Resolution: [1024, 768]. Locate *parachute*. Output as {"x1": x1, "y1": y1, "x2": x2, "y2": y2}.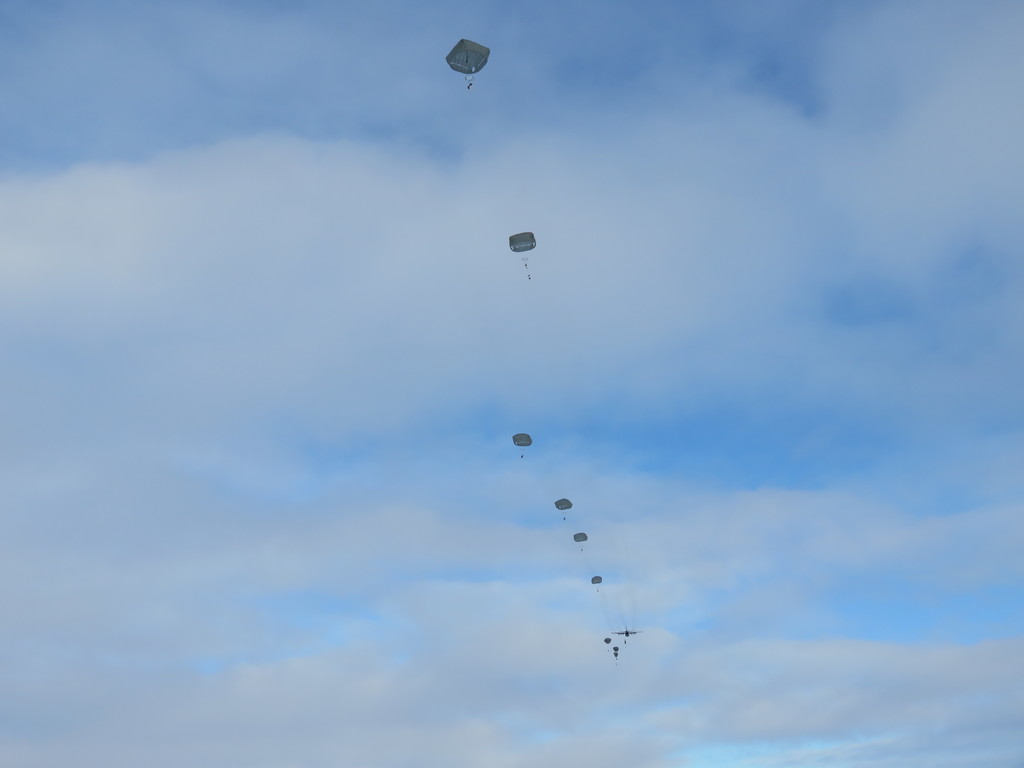
{"x1": 572, "y1": 532, "x2": 591, "y2": 550}.
